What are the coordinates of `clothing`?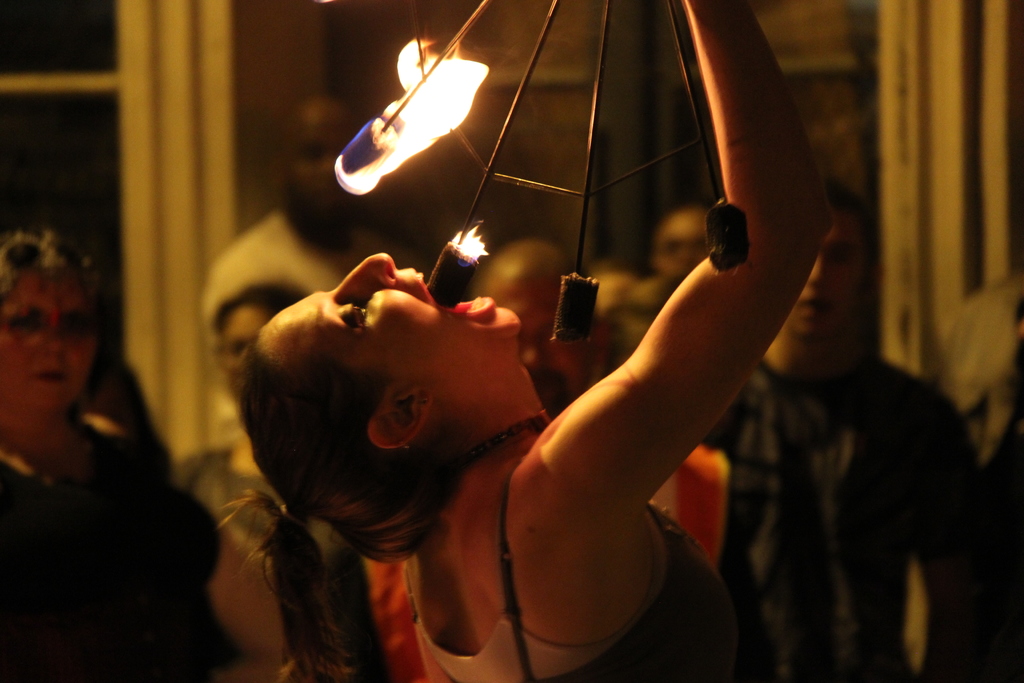
<box>0,421,220,682</box>.
